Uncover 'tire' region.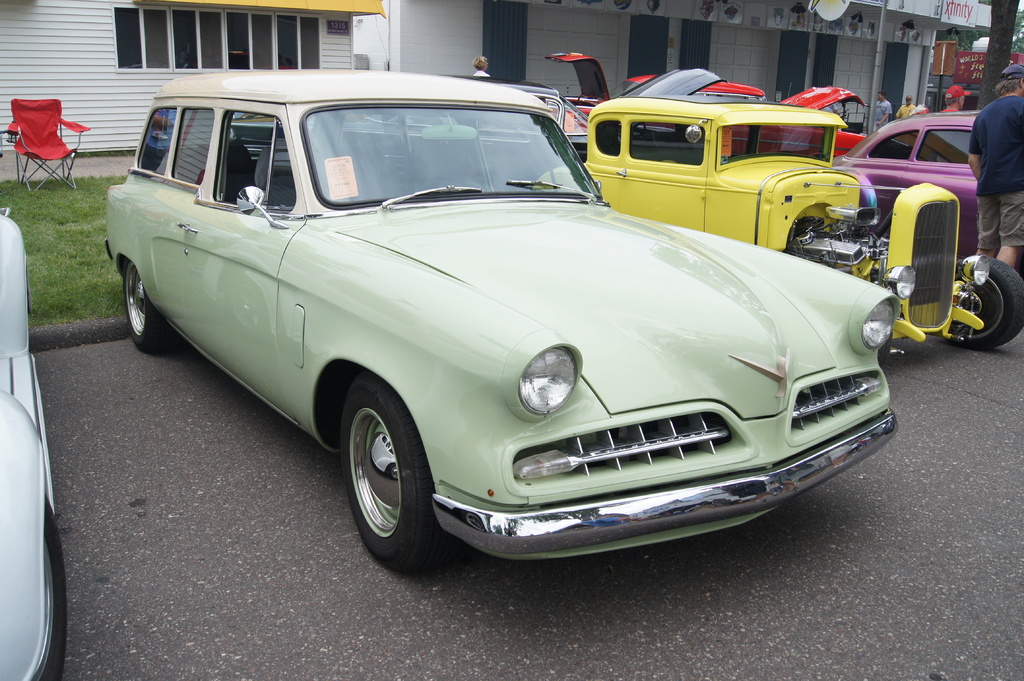
Uncovered: 116,259,172,353.
